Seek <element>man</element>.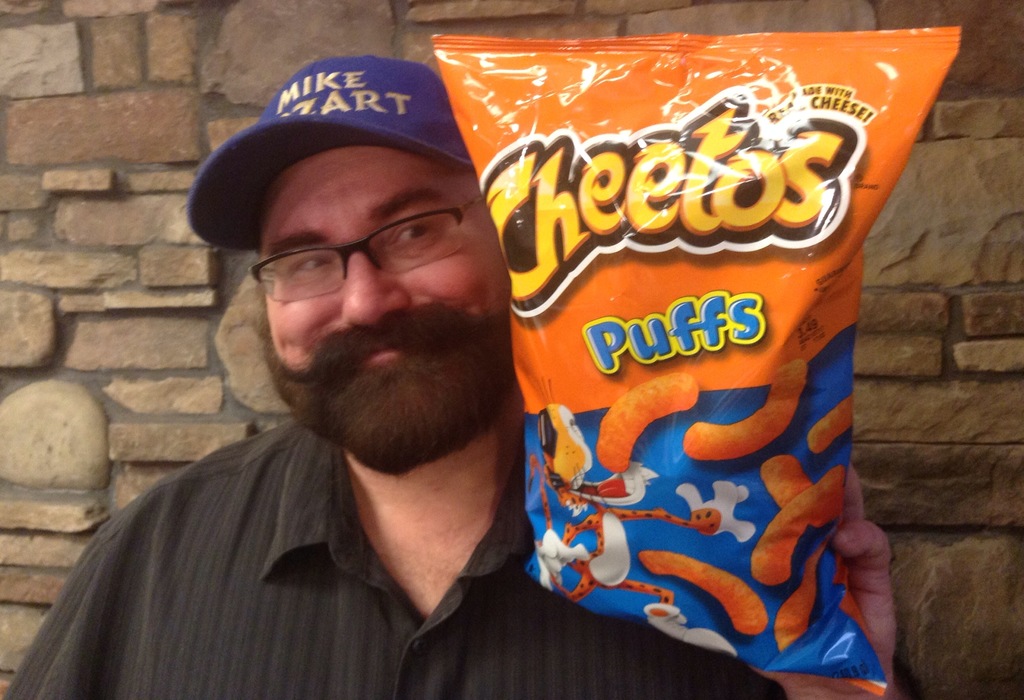
34, 17, 632, 680.
